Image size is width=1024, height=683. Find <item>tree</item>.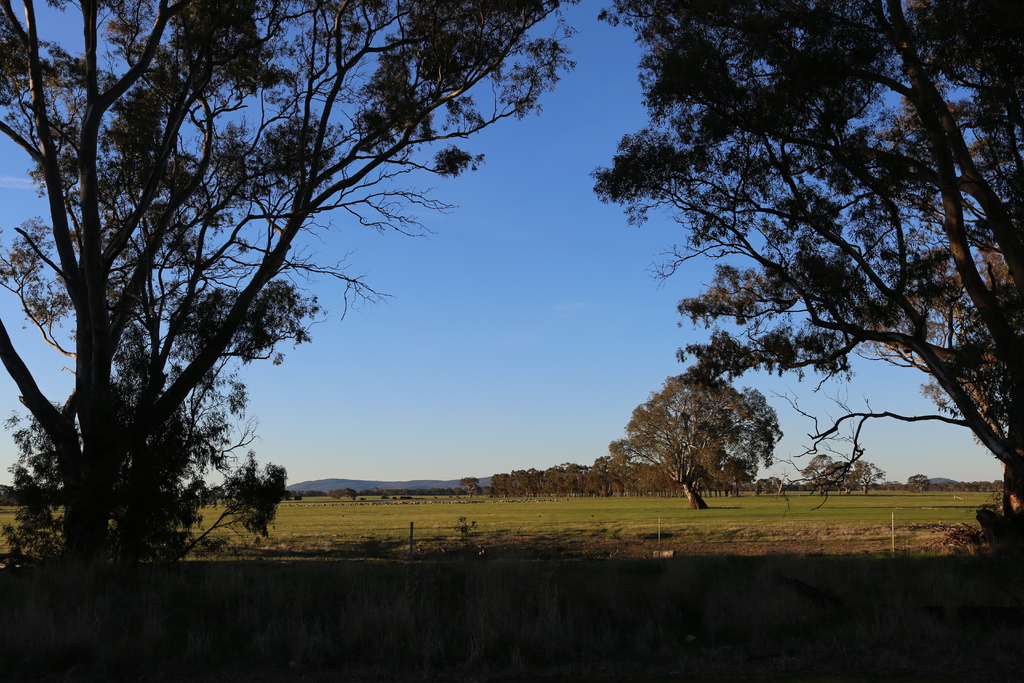
(x1=609, y1=371, x2=781, y2=514).
